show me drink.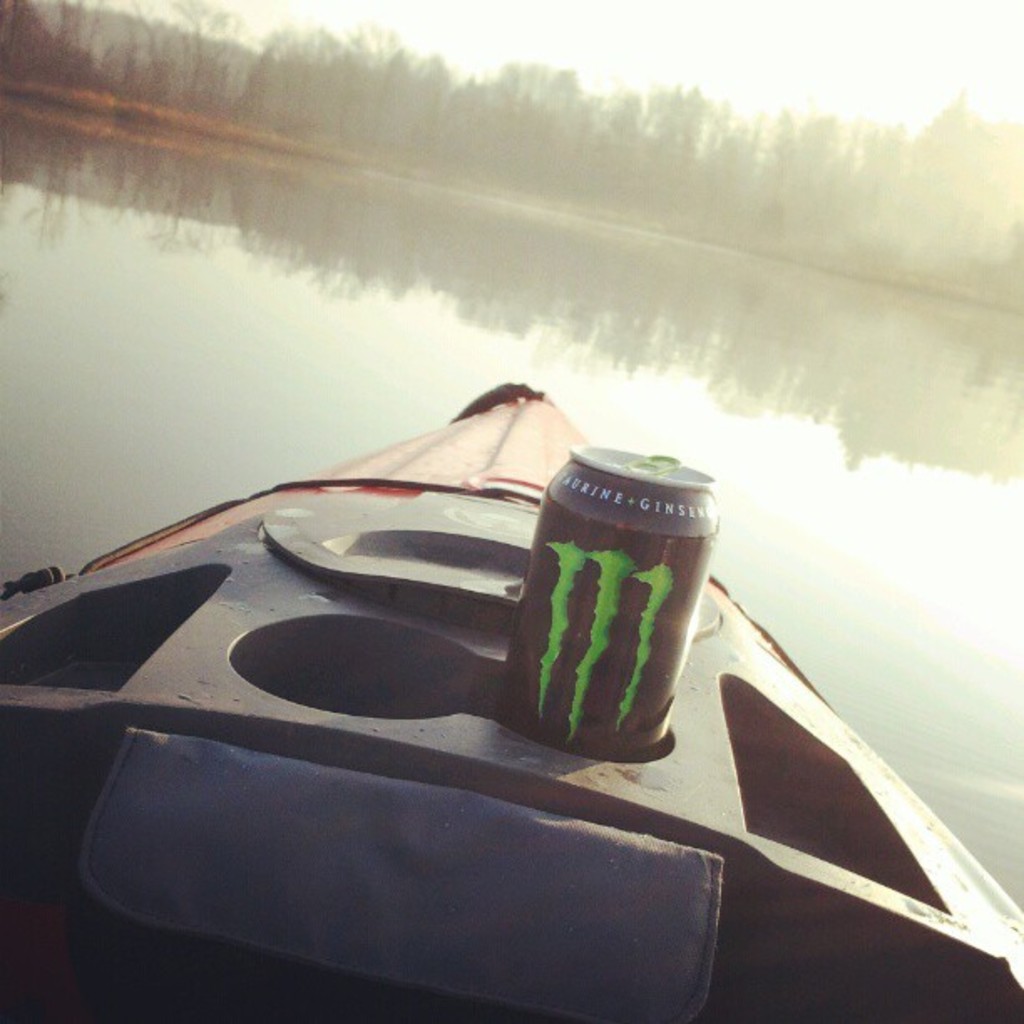
drink is here: rect(492, 405, 719, 805).
